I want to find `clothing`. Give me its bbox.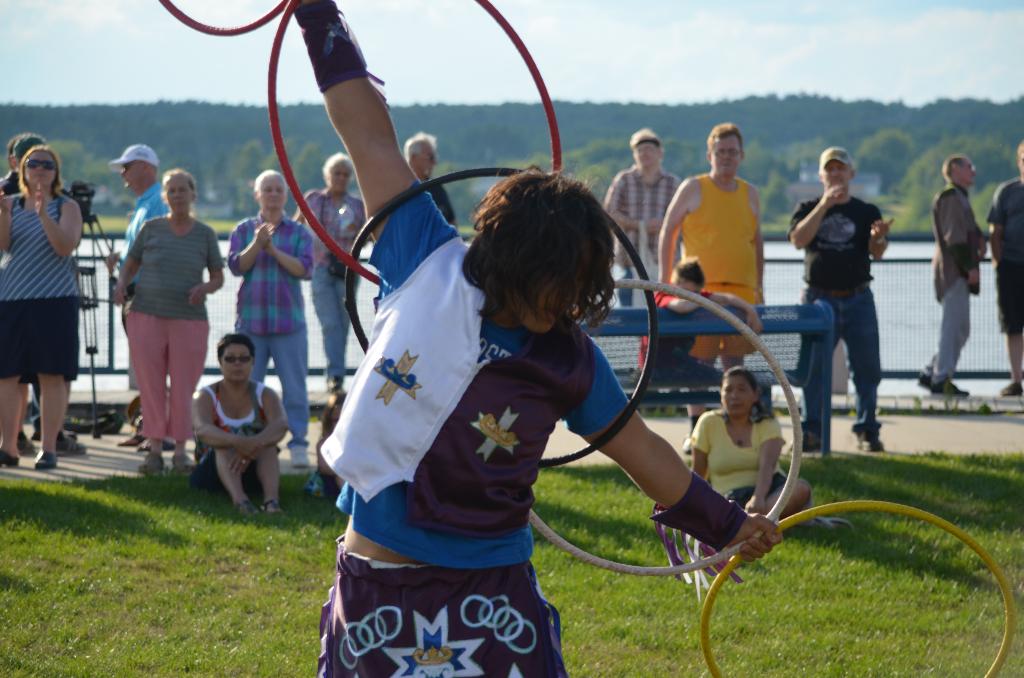
bbox(294, 191, 369, 378).
